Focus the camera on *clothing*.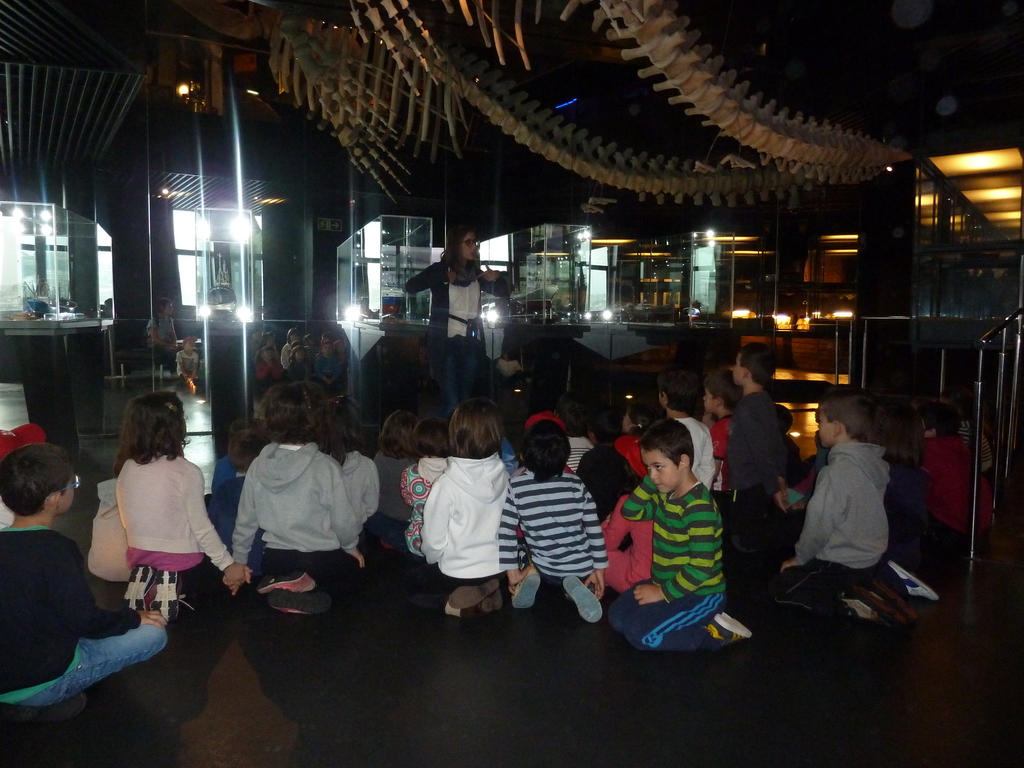
Focus region: left=218, top=463, right=248, bottom=513.
